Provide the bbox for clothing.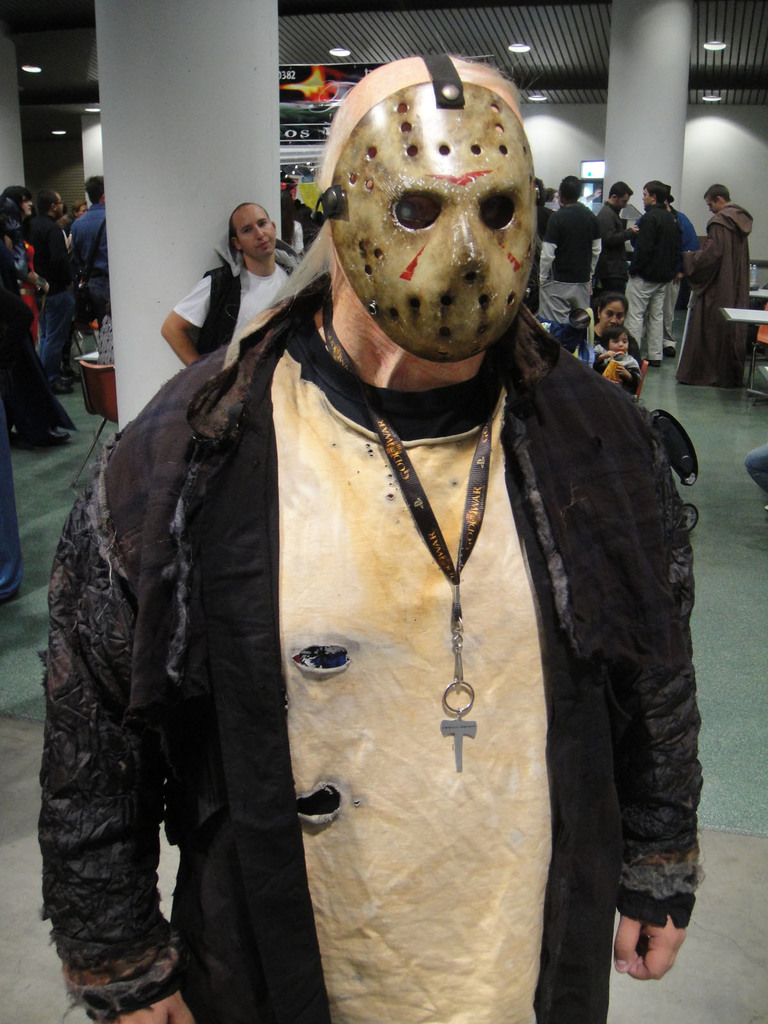
region(186, 234, 303, 369).
